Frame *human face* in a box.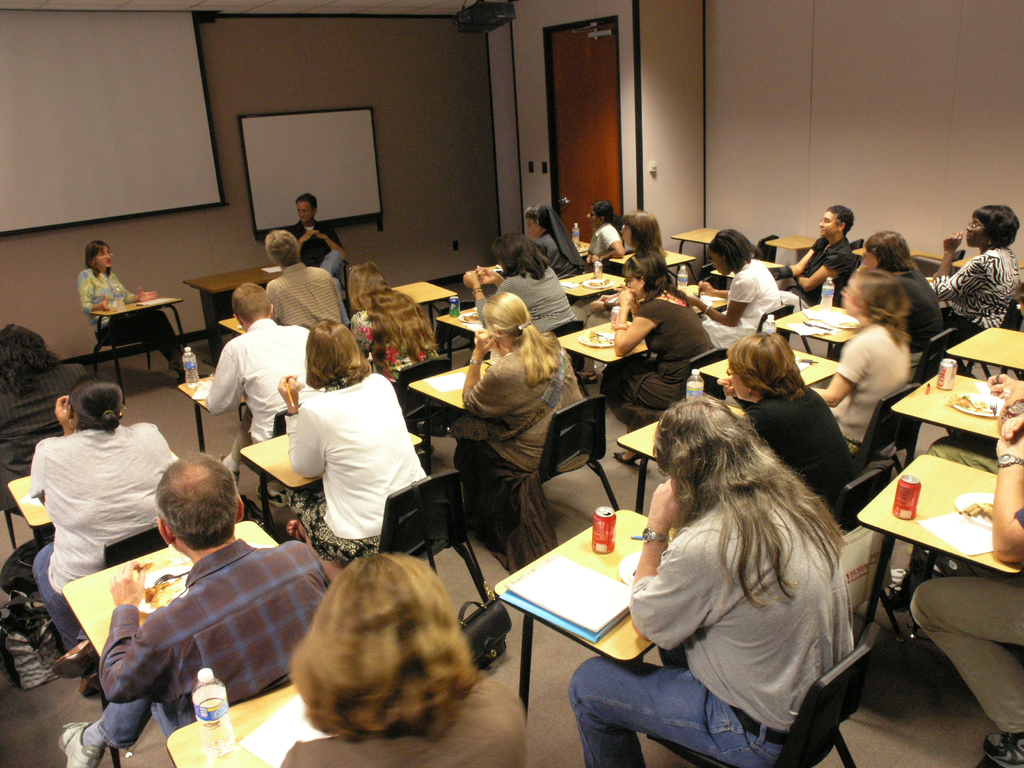
select_region(840, 283, 851, 309).
